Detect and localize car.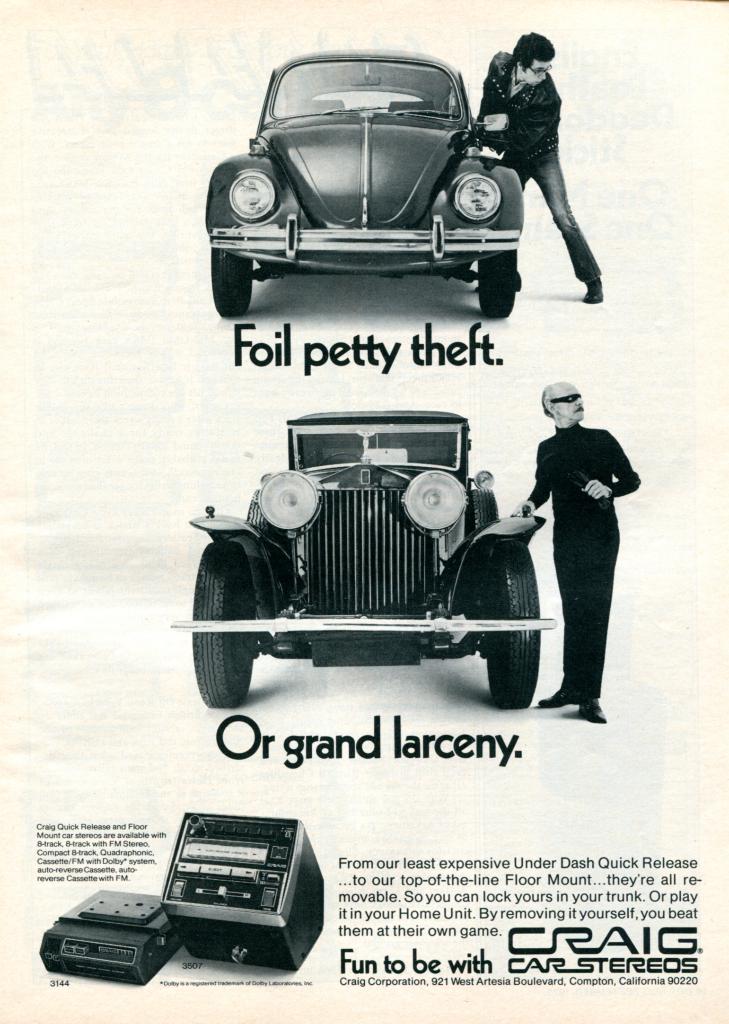
Localized at locate(201, 48, 523, 314).
